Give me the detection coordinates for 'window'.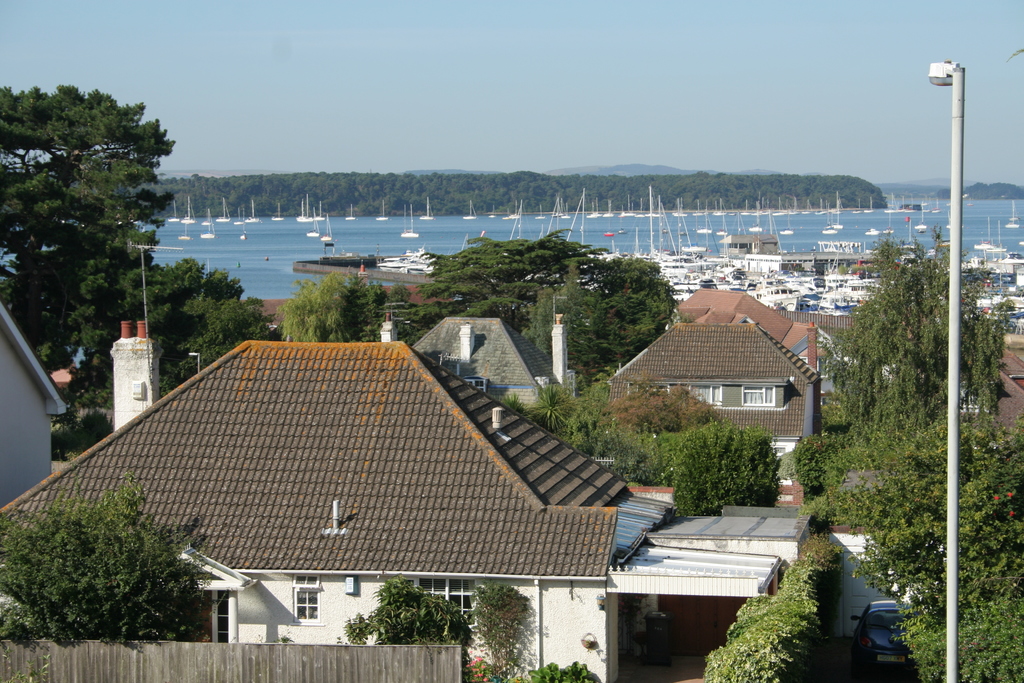
select_region(735, 381, 775, 411).
